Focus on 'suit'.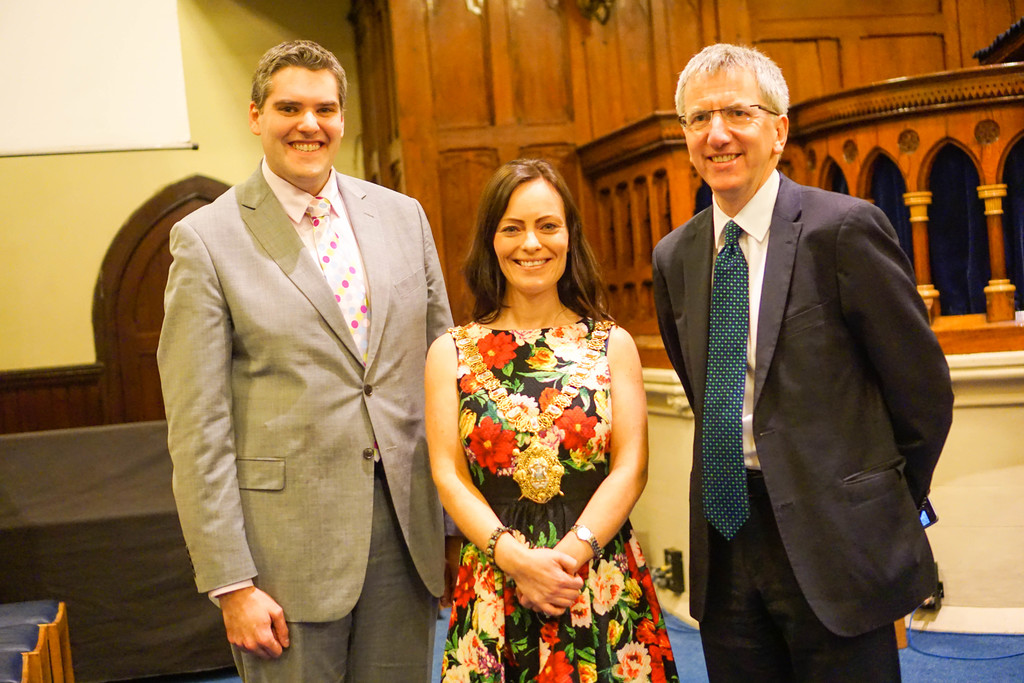
Focused at box(161, 156, 461, 682).
